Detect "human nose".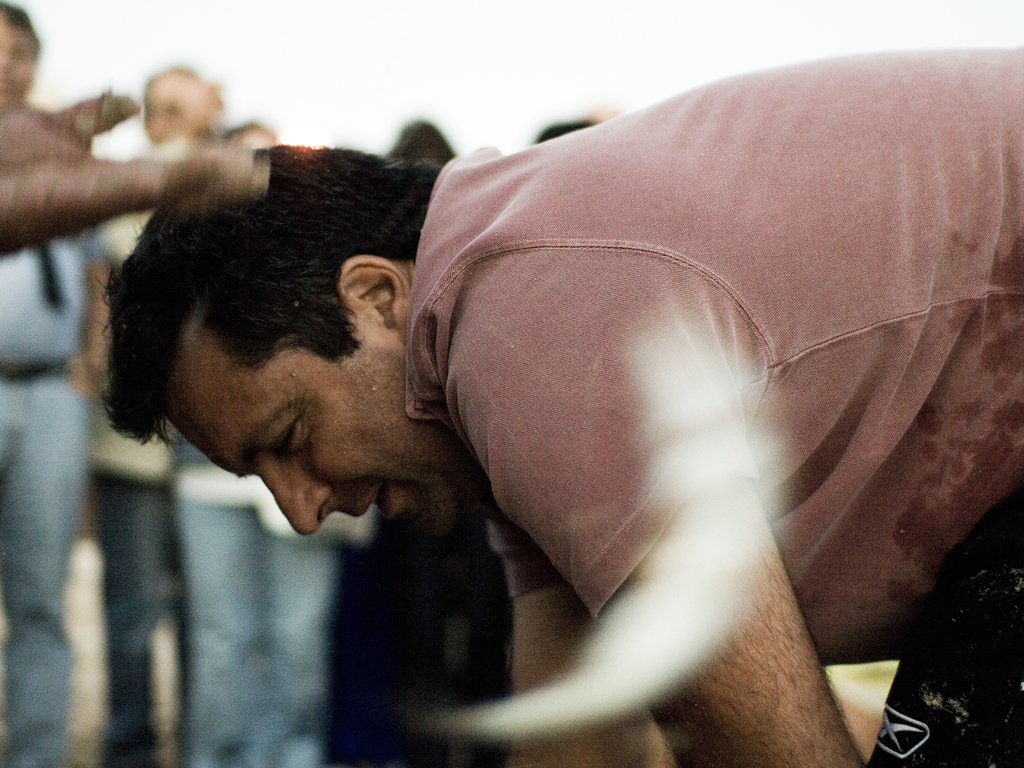
Detected at locate(263, 470, 334, 536).
